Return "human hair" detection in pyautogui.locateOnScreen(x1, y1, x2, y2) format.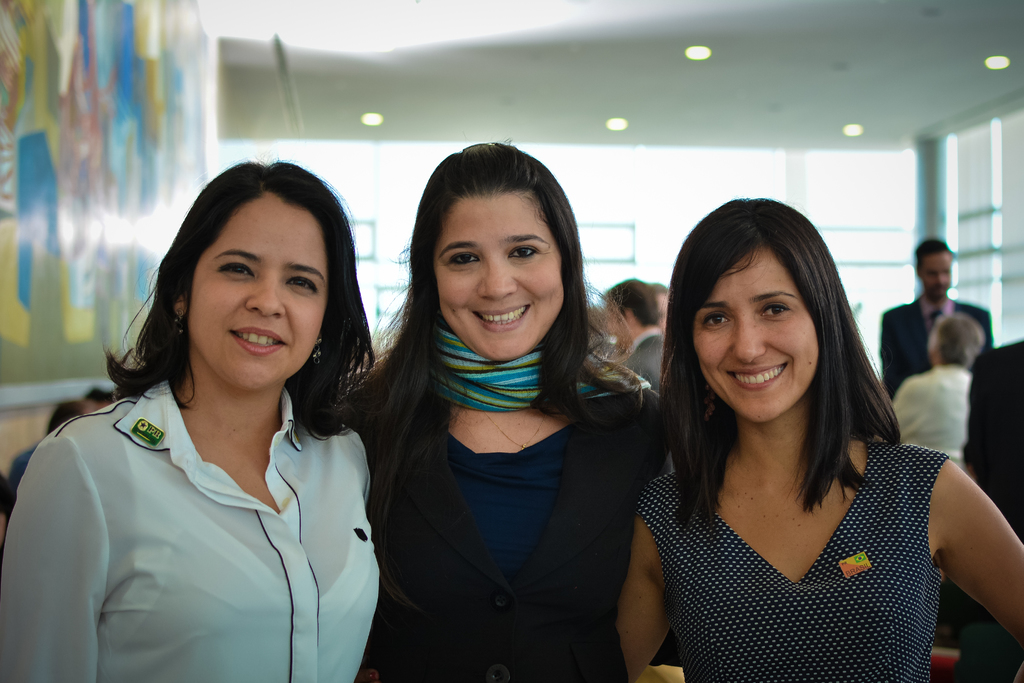
pyautogui.locateOnScreen(80, 390, 120, 408).
